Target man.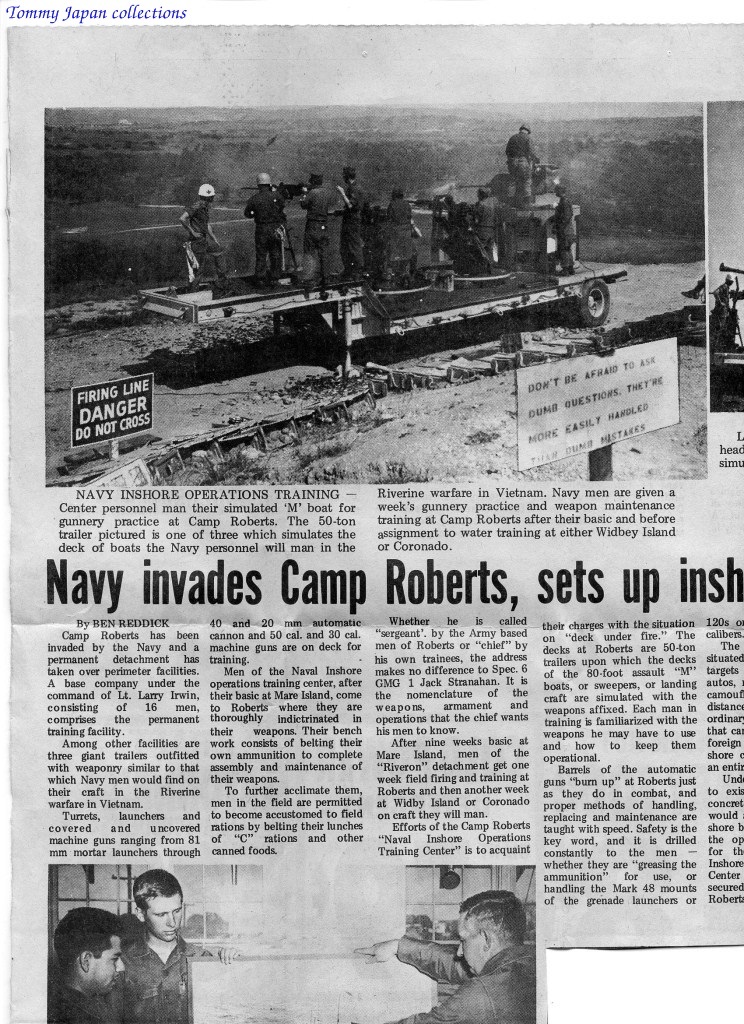
Target region: pyautogui.locateOnScreen(710, 269, 732, 351).
